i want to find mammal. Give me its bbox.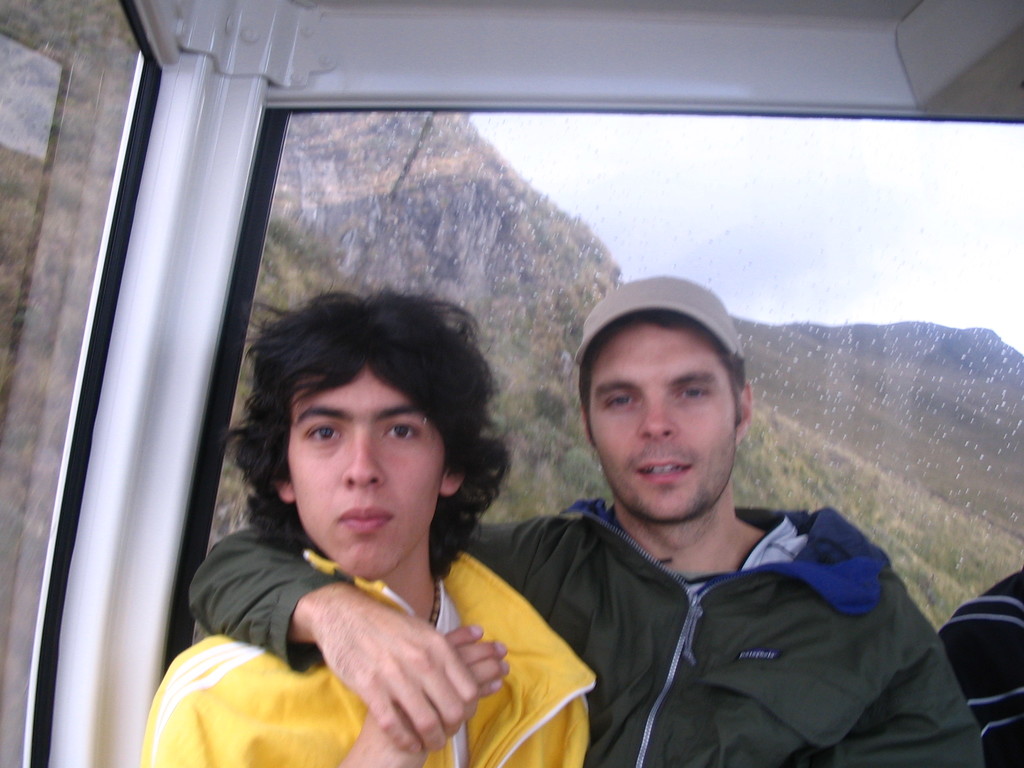
[left=186, top=271, right=986, bottom=767].
